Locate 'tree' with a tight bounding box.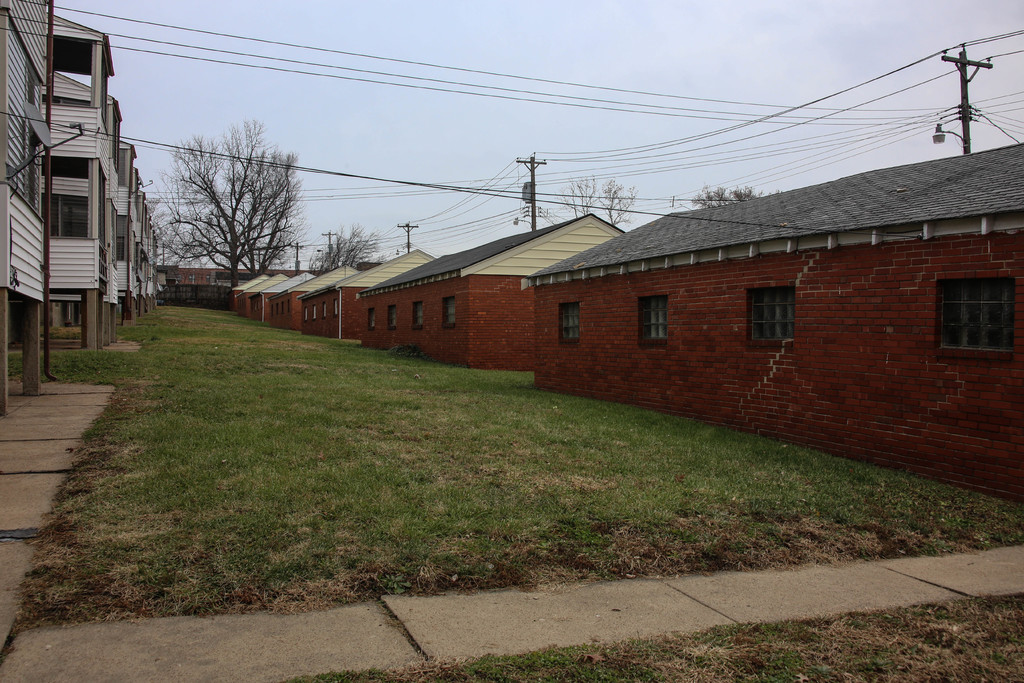
(x1=161, y1=109, x2=297, y2=279).
